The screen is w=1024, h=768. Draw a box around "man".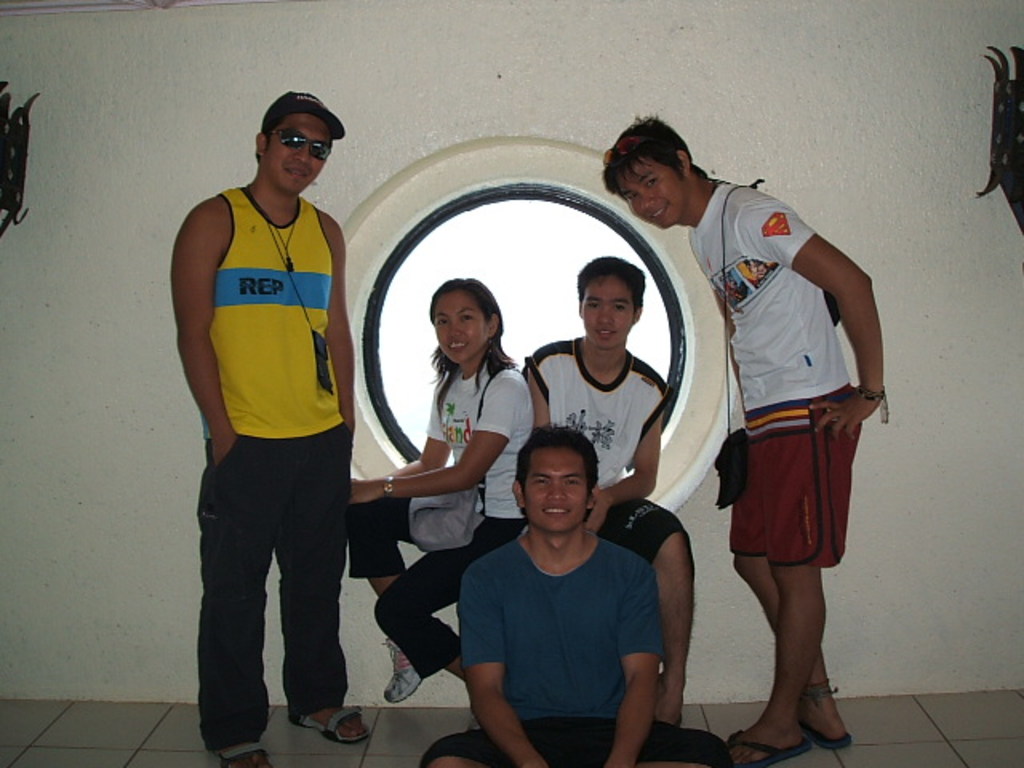
170, 93, 374, 766.
